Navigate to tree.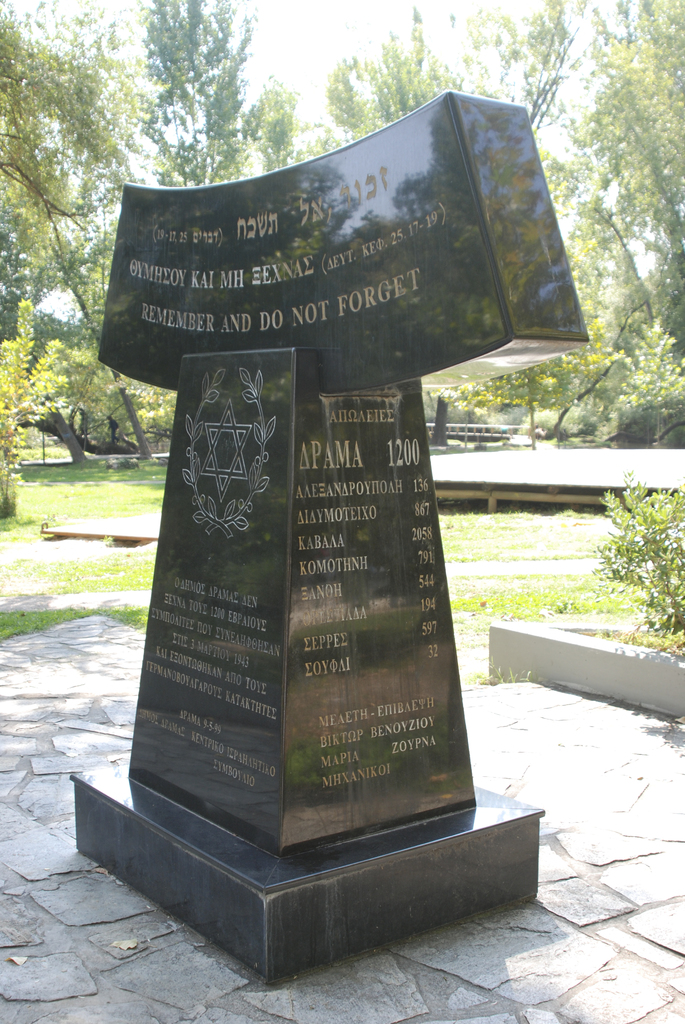
Navigation target: 308, 1, 506, 157.
